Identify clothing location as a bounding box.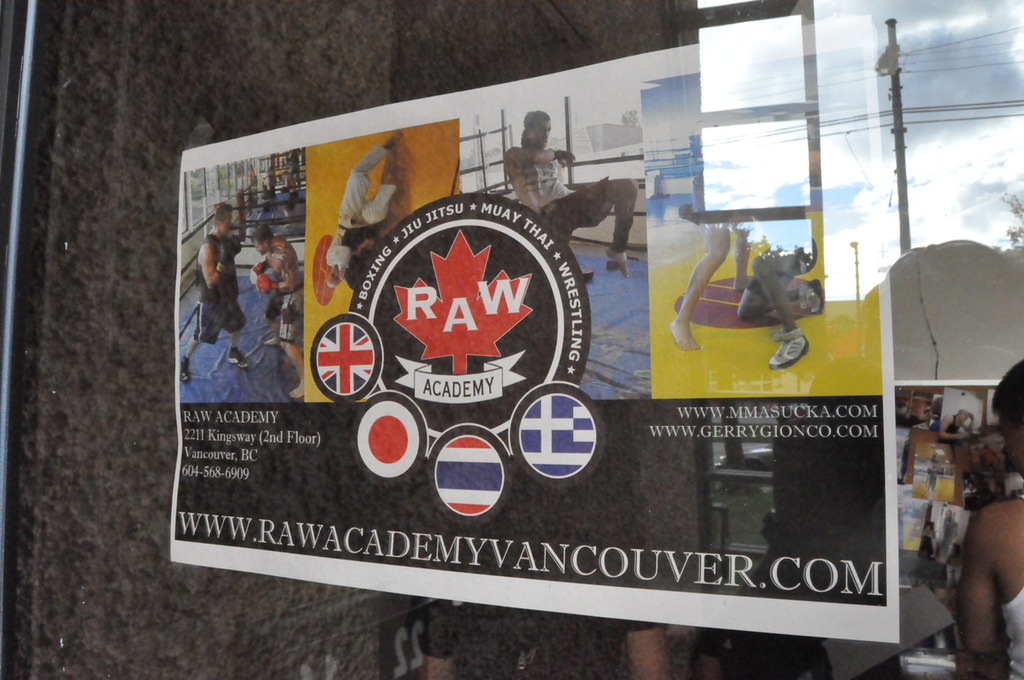
267 284 307 344.
